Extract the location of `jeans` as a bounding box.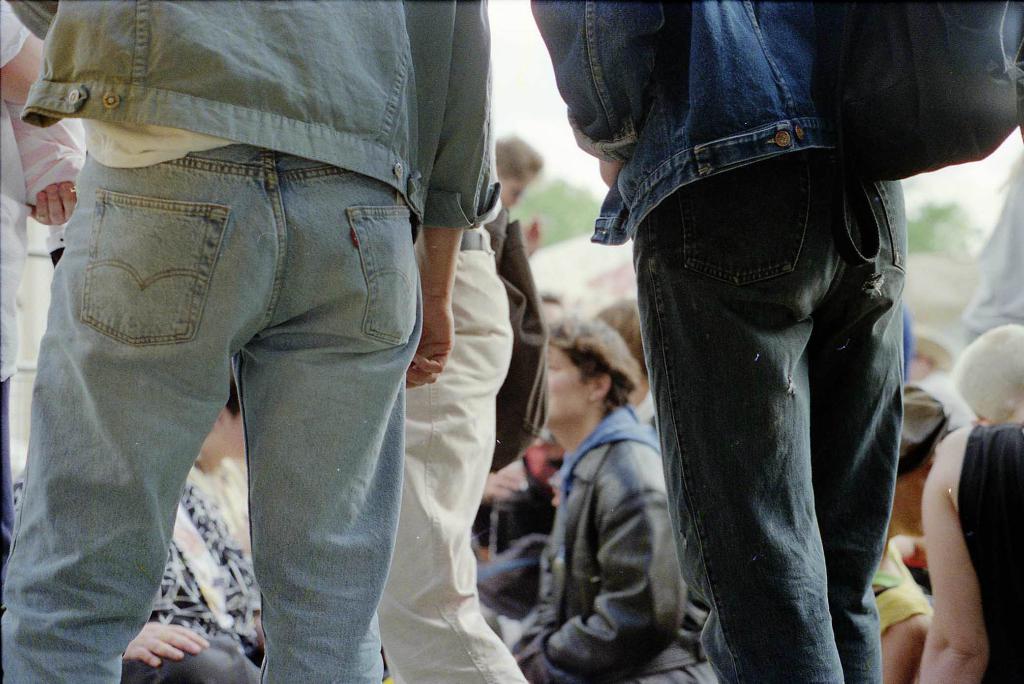
0, 142, 422, 683.
